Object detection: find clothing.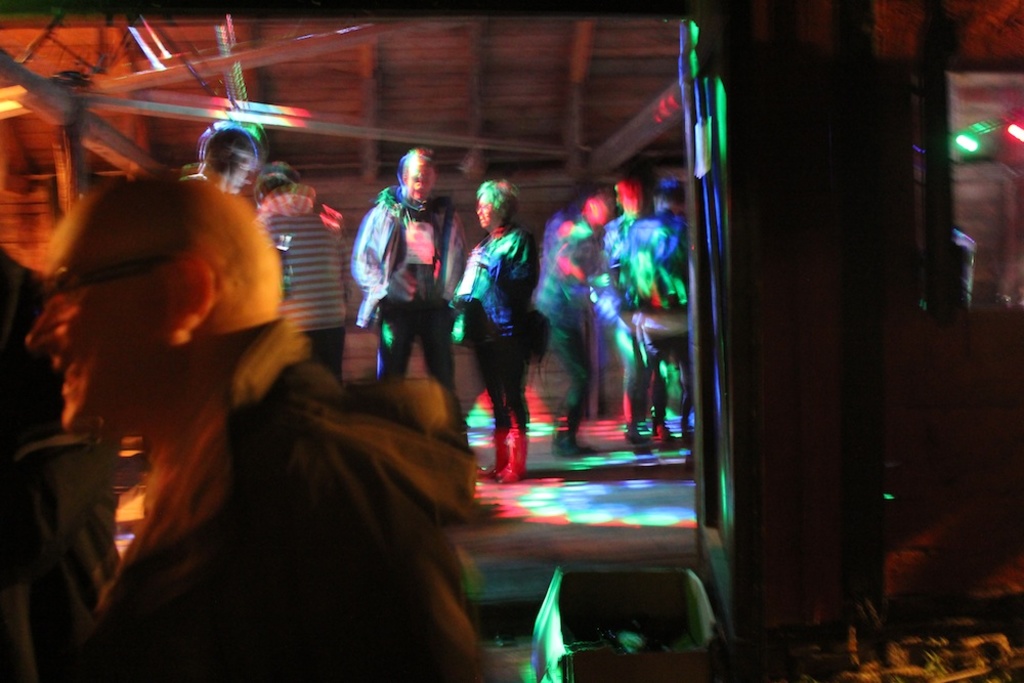
x1=538 y1=202 x2=594 y2=444.
